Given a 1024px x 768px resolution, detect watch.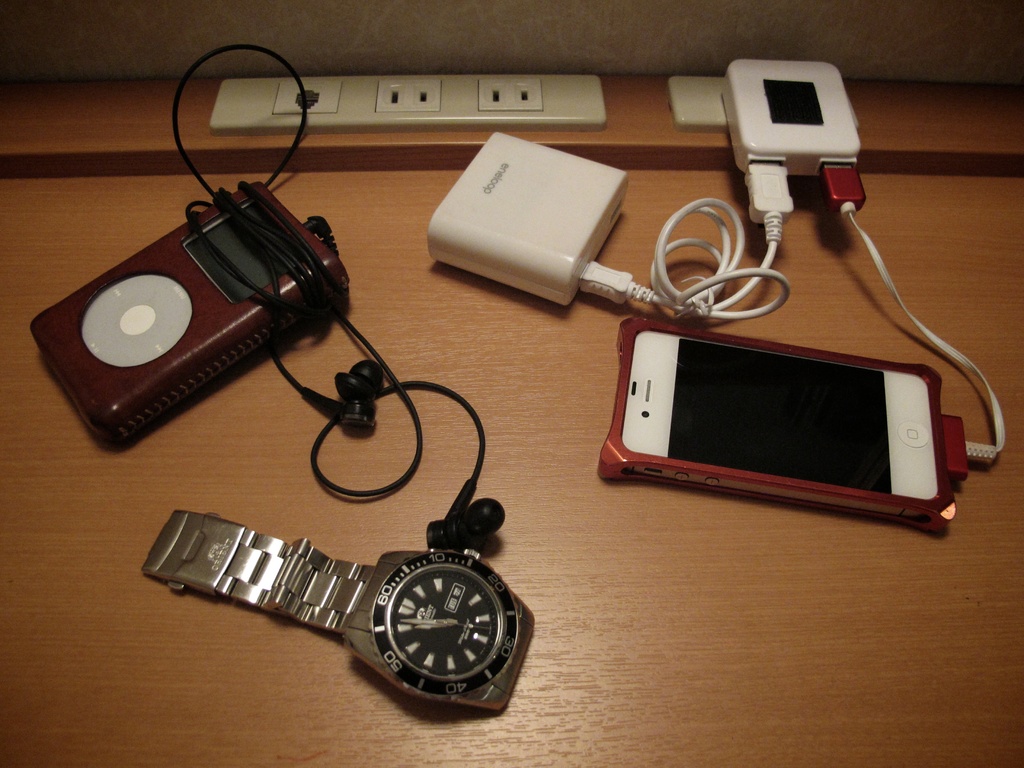
[left=137, top=502, right=541, bottom=717].
